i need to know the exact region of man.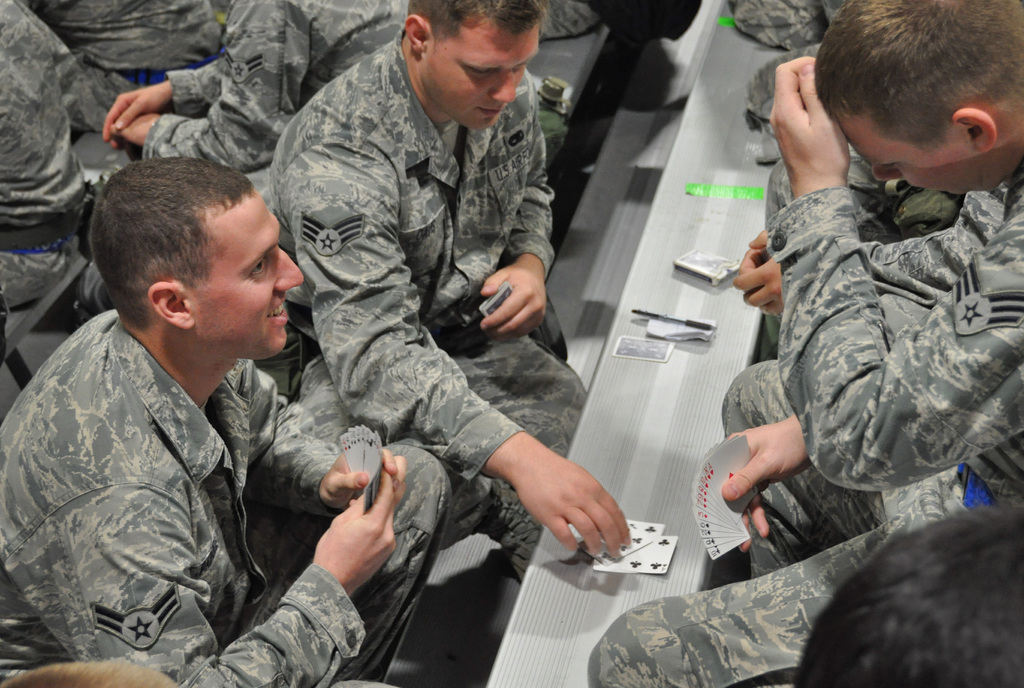
Region: left=791, top=512, right=1023, bottom=687.
